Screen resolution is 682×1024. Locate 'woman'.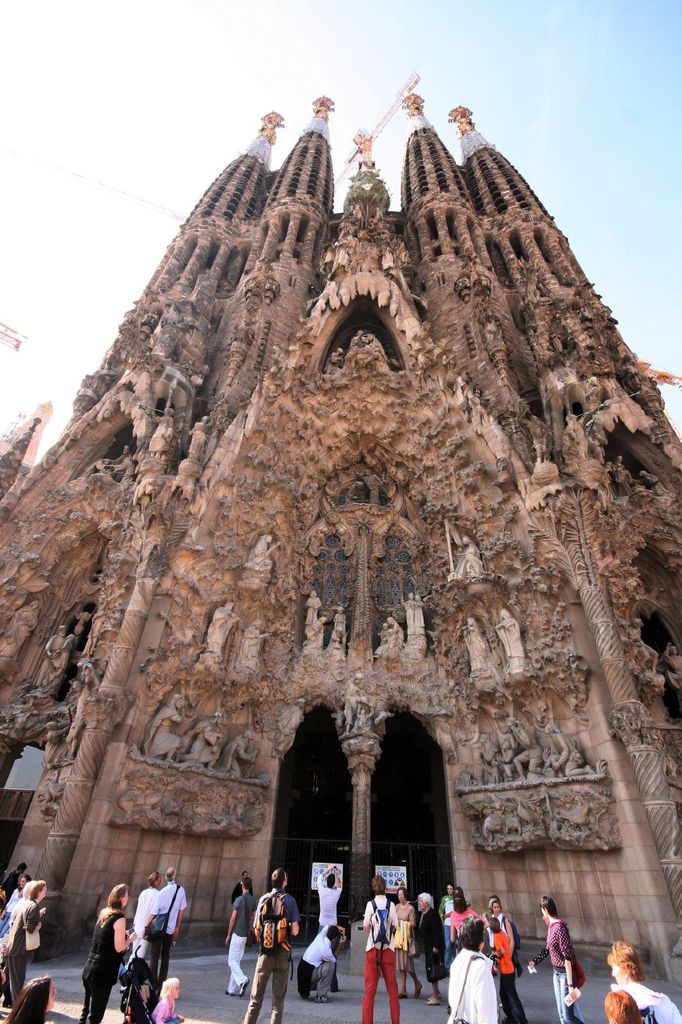
BBox(79, 884, 138, 1023).
